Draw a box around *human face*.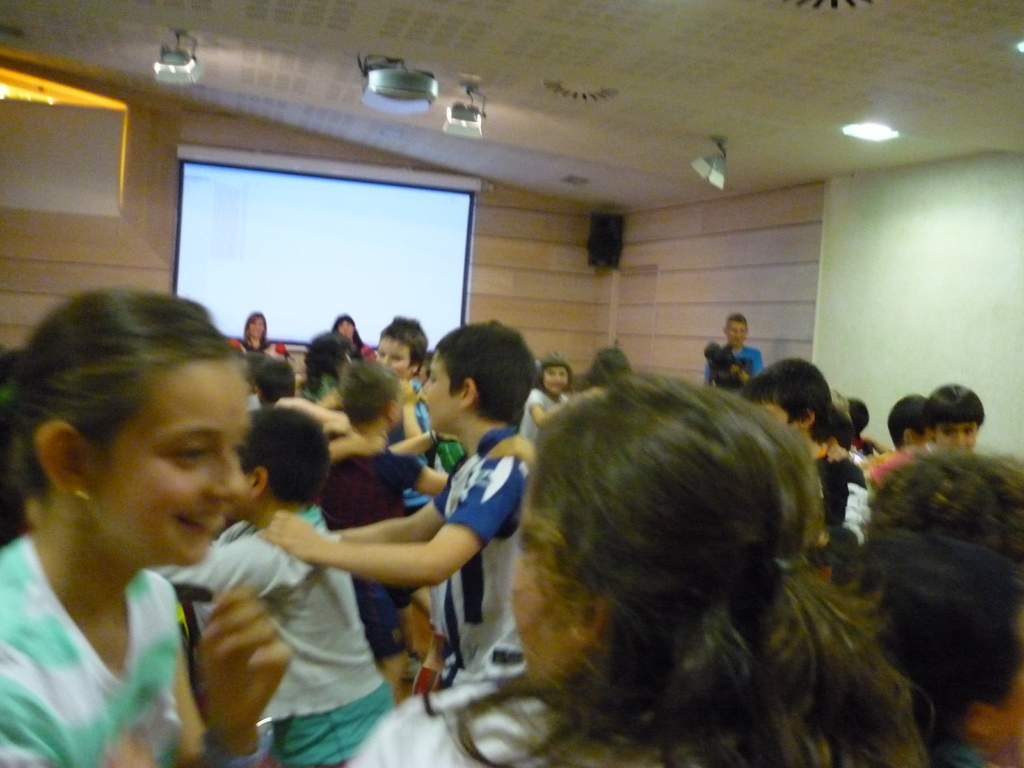
bbox=[417, 352, 452, 431].
